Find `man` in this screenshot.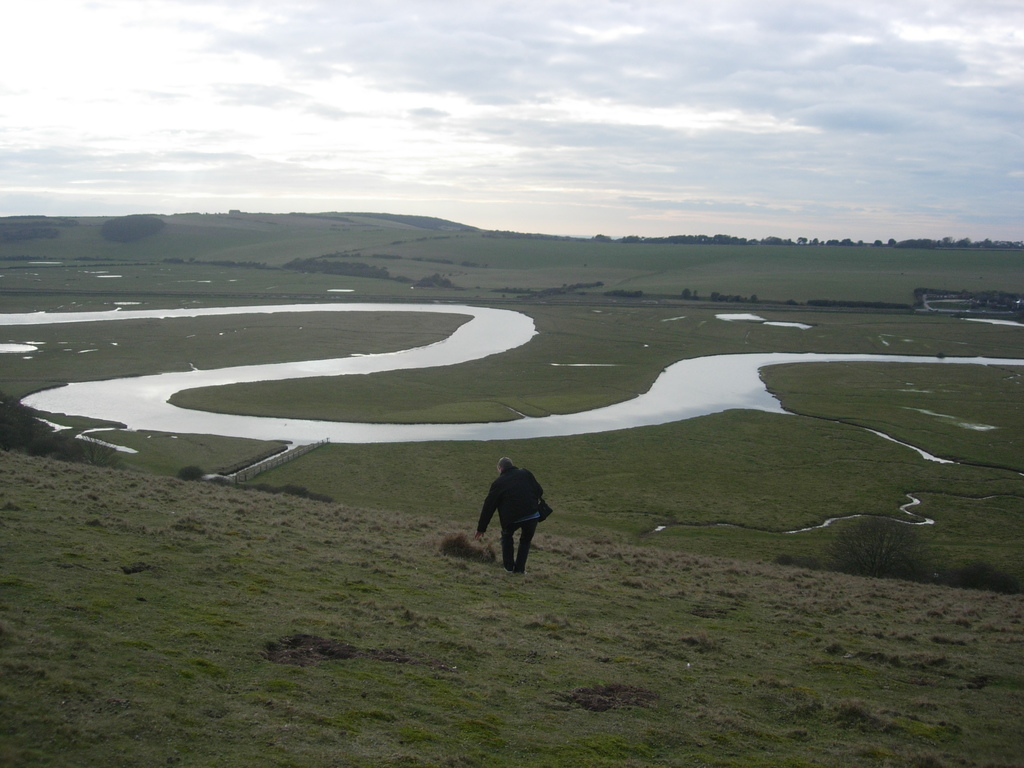
The bounding box for `man` is [left=478, top=451, right=554, bottom=582].
